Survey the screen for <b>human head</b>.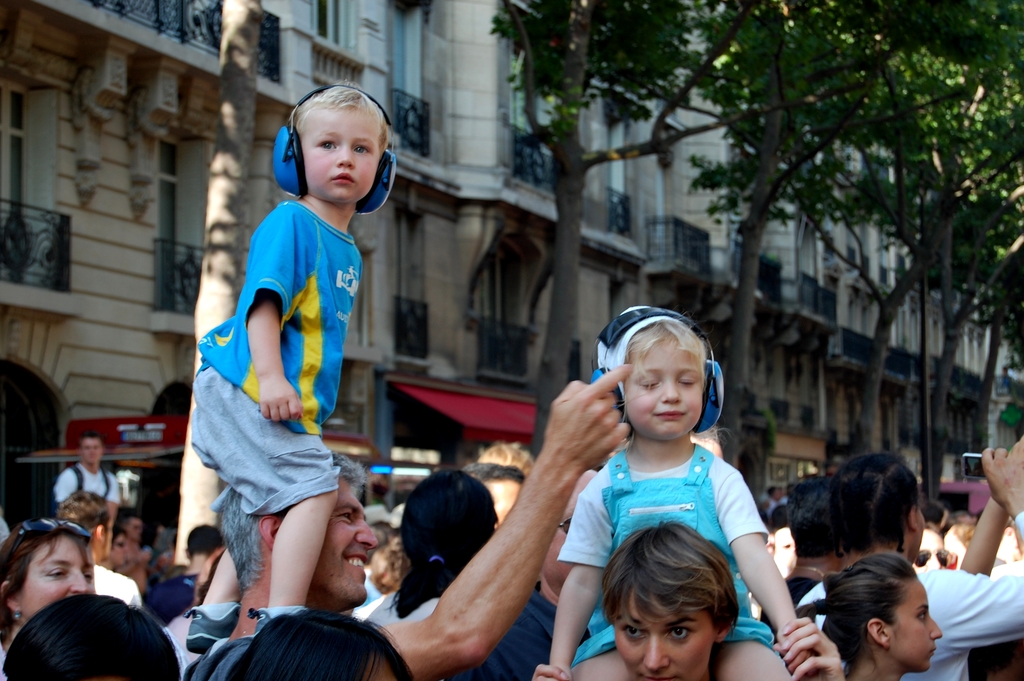
Survey found: pyautogui.locateOnScreen(106, 527, 133, 571).
